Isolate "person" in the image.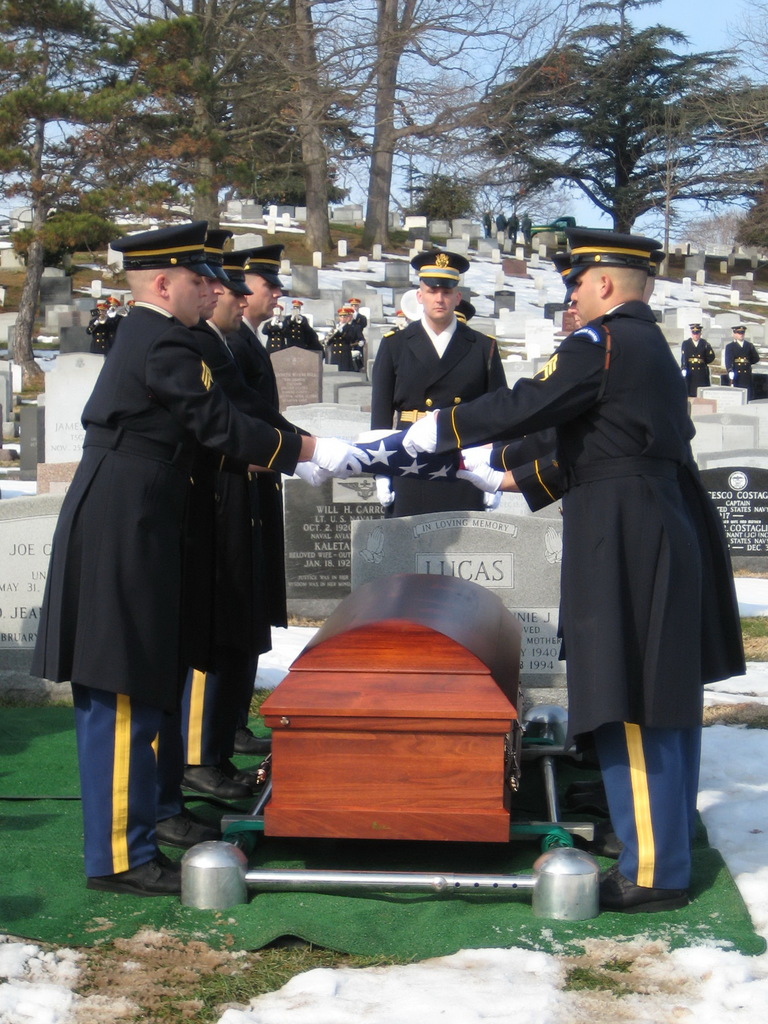
Isolated region: BBox(280, 298, 315, 347).
